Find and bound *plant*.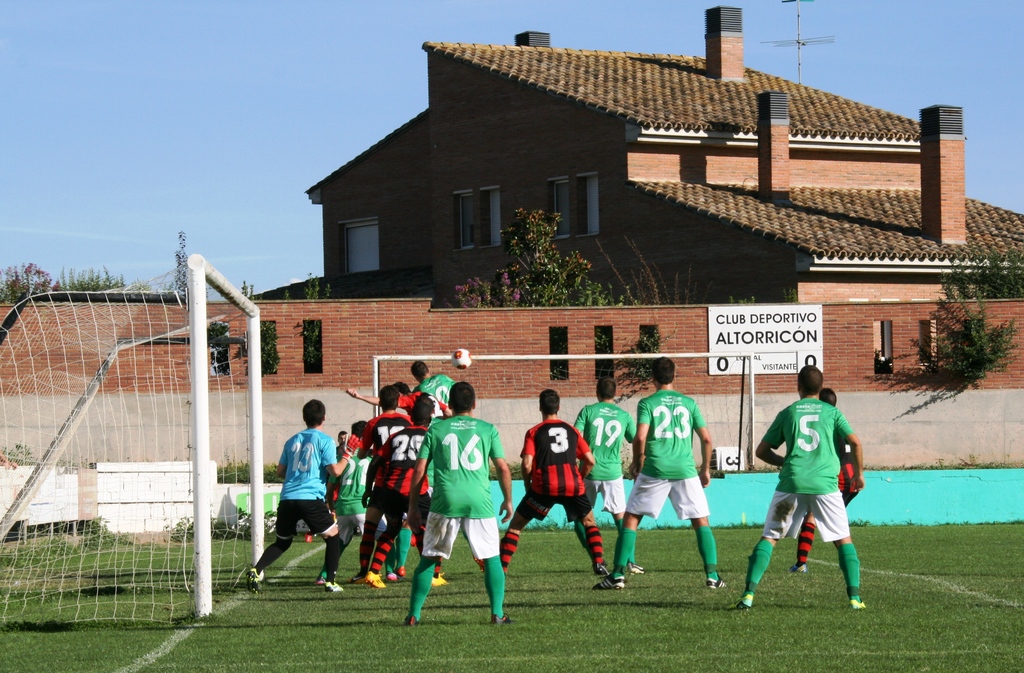
Bound: {"x1": 481, "y1": 458, "x2": 522, "y2": 481}.
